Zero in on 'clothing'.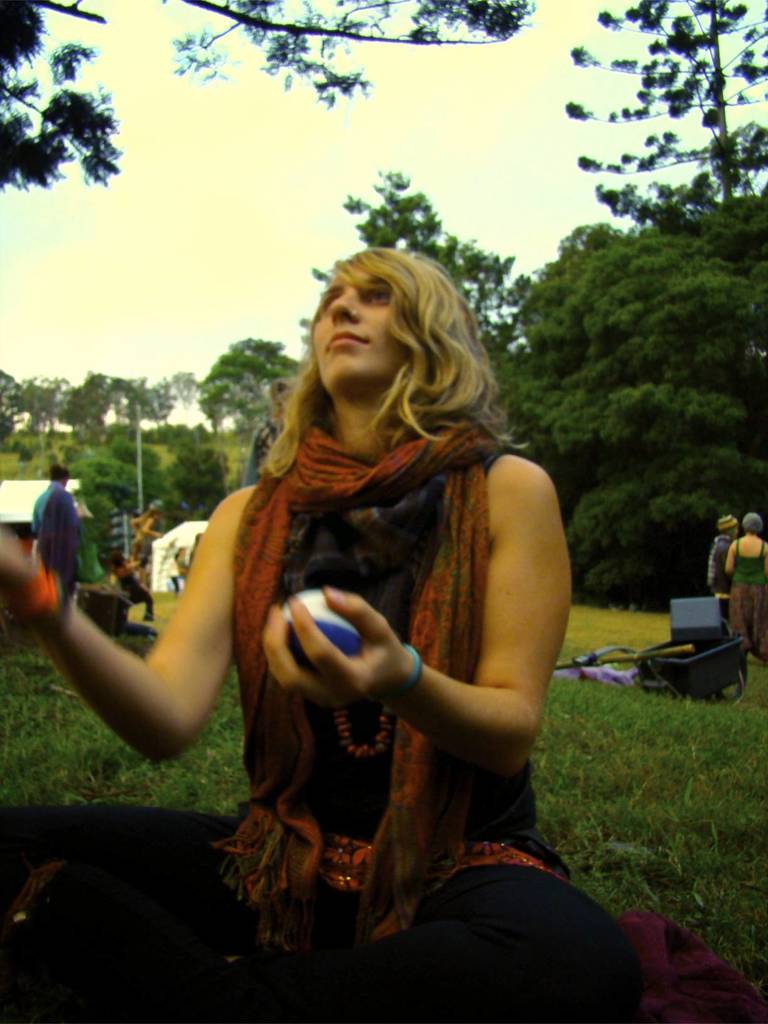
Zeroed in: detection(39, 479, 84, 622).
